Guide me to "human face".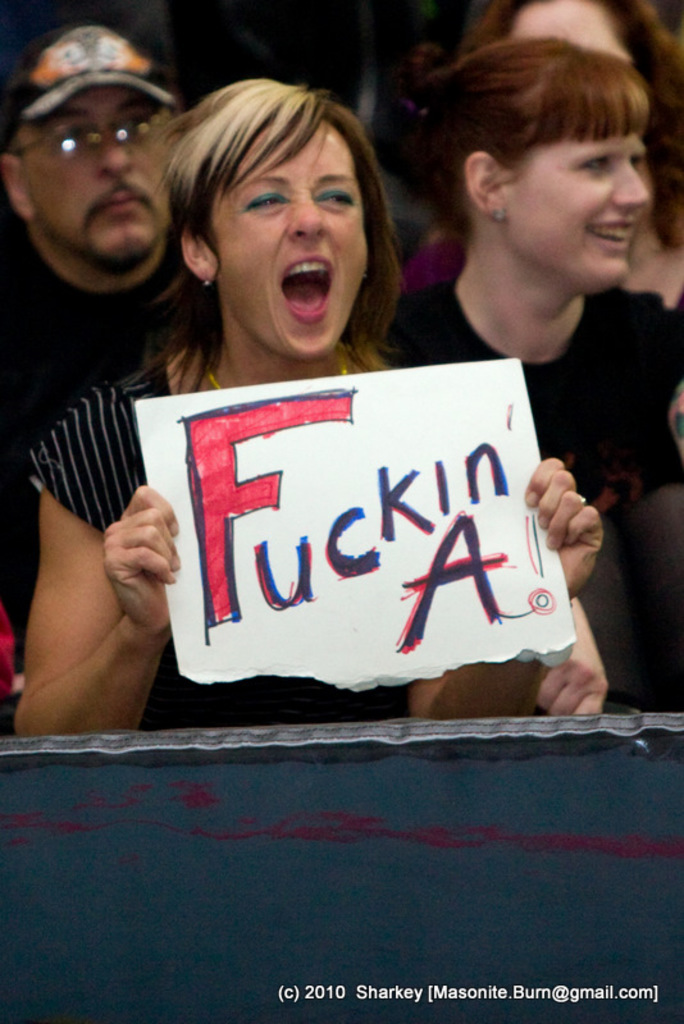
Guidance: 517:132:653:289.
